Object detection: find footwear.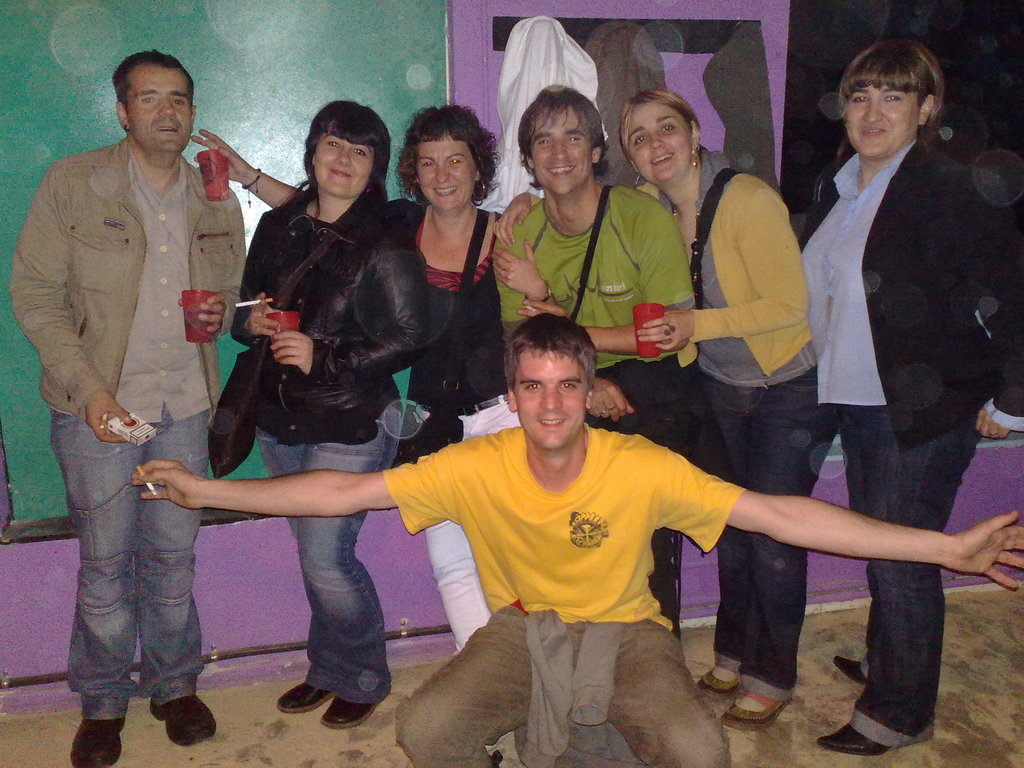
{"left": 323, "top": 696, "right": 378, "bottom": 729}.
